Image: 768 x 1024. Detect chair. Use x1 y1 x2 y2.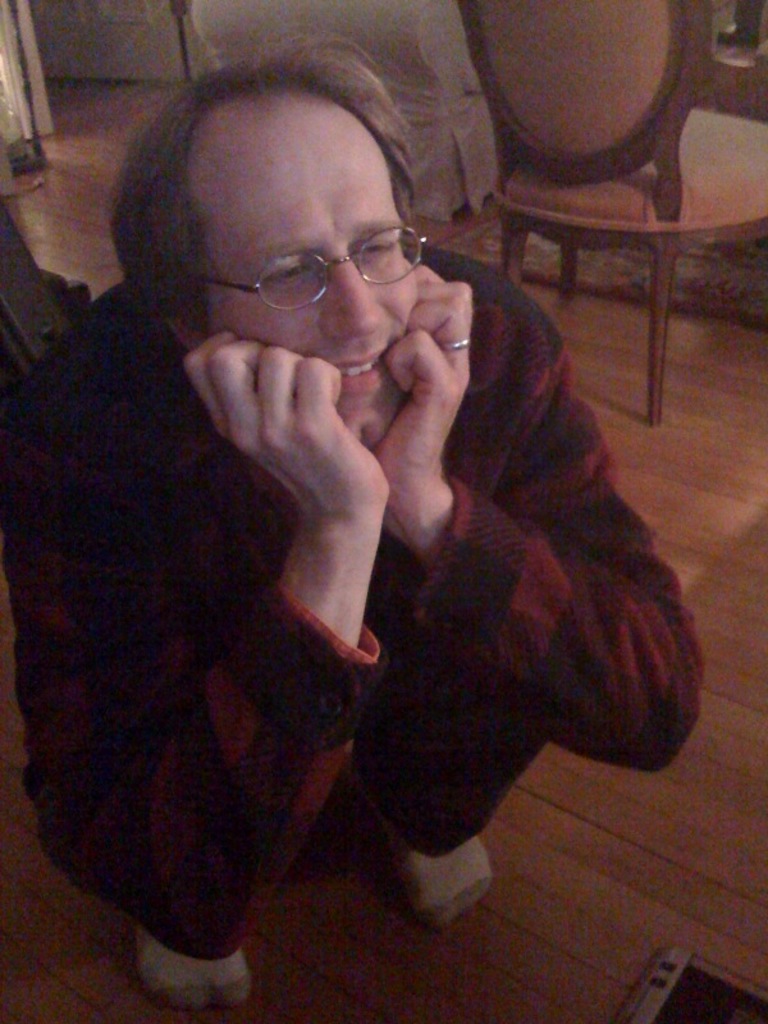
461 37 739 392.
